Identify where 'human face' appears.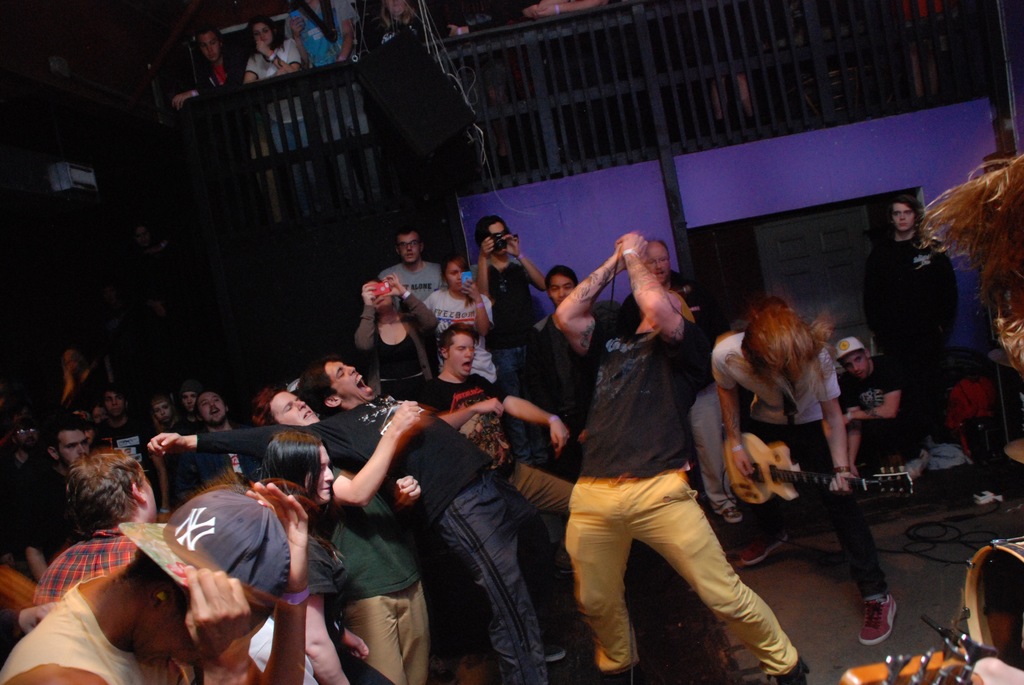
Appears at left=450, top=335, right=476, bottom=374.
